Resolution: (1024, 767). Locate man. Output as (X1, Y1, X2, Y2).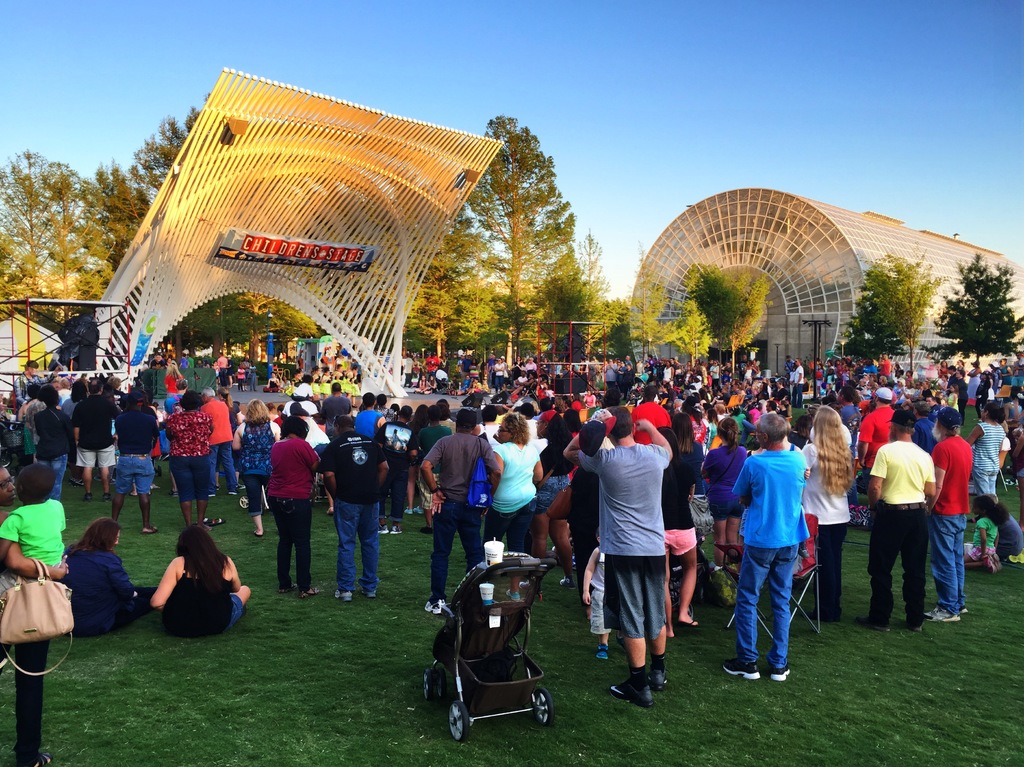
(216, 351, 230, 388).
